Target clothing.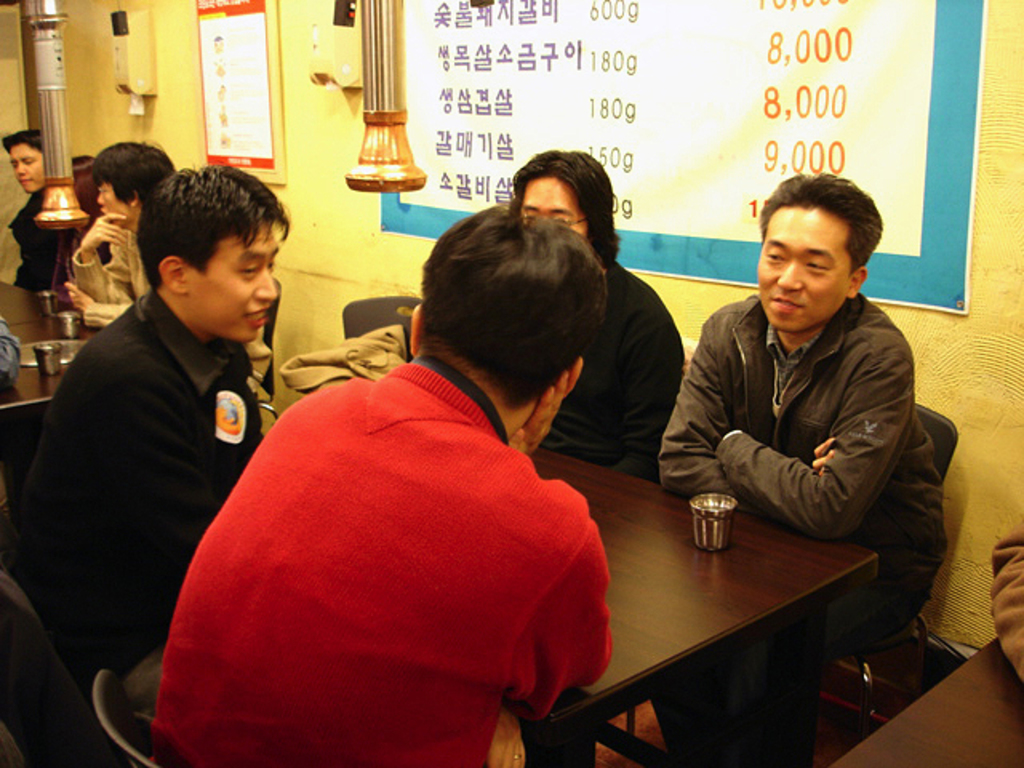
Target region: (x1=163, y1=280, x2=613, y2=760).
